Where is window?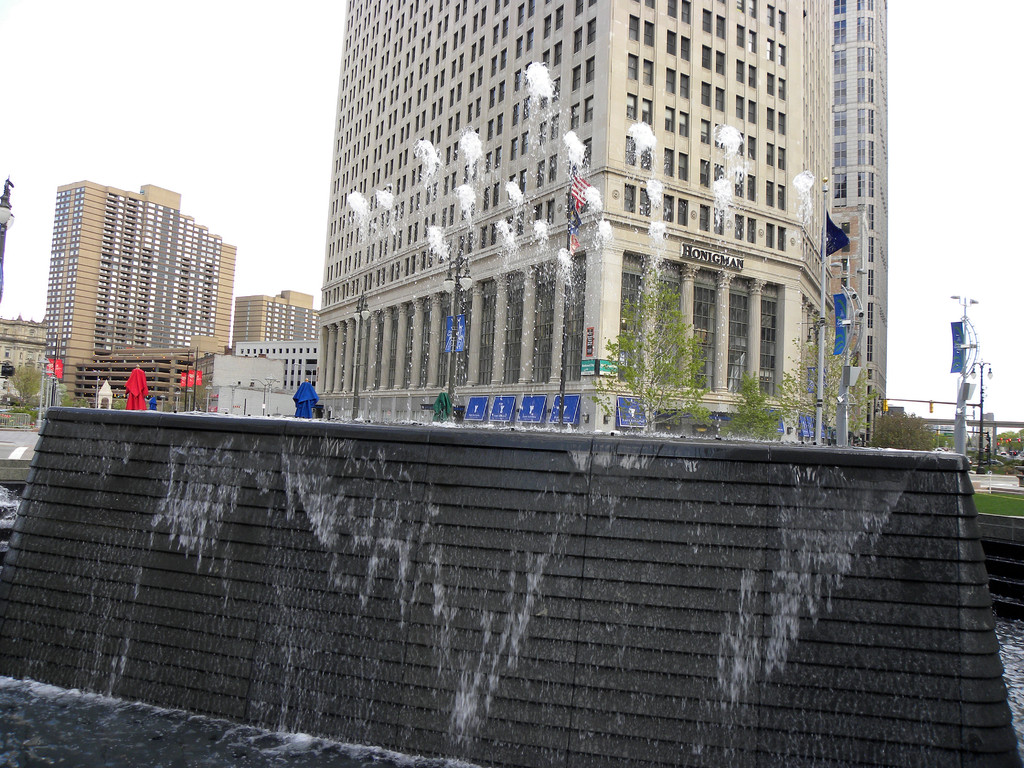
700,117,713,146.
